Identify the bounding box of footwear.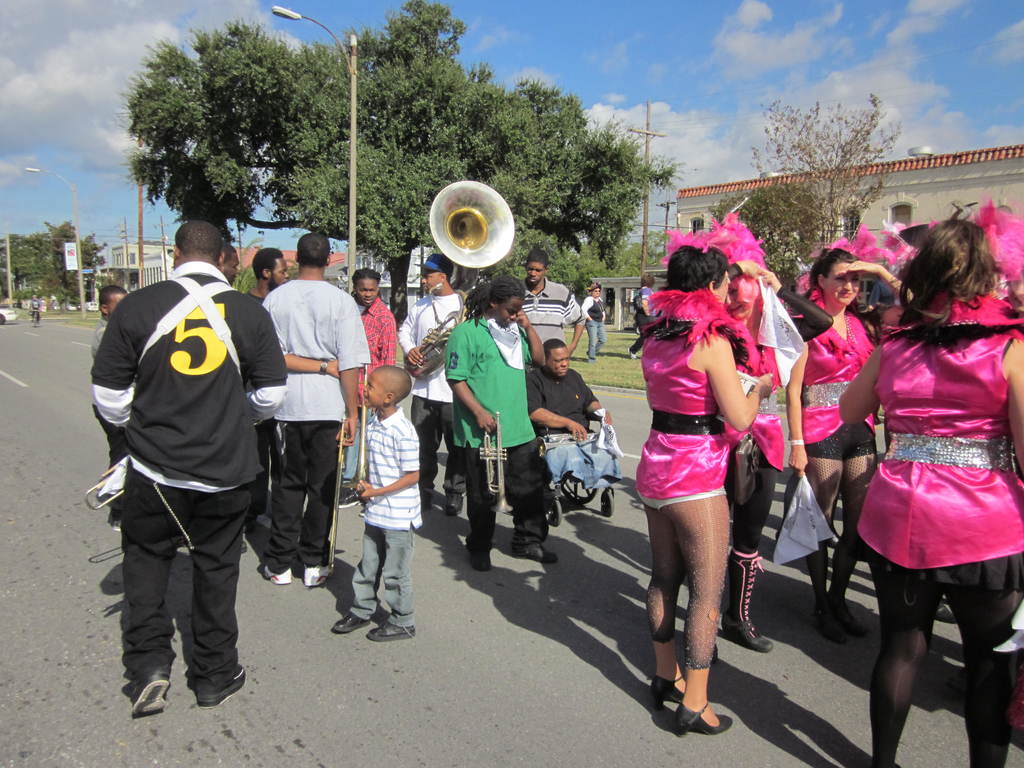
detection(511, 543, 557, 563).
